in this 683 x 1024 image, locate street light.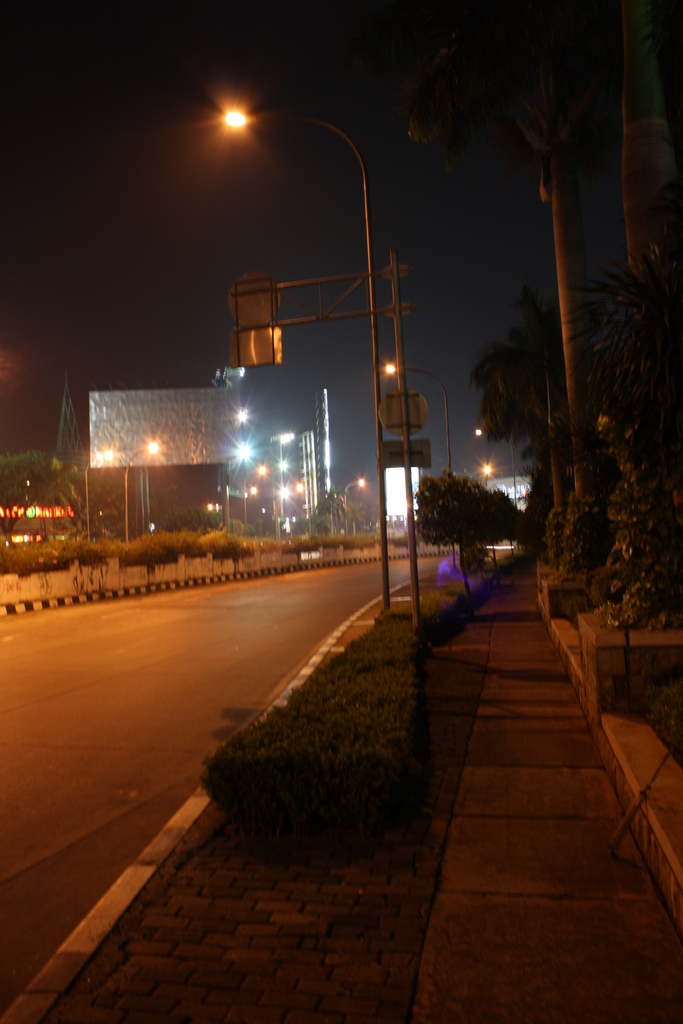
Bounding box: [x1=240, y1=460, x2=271, y2=527].
